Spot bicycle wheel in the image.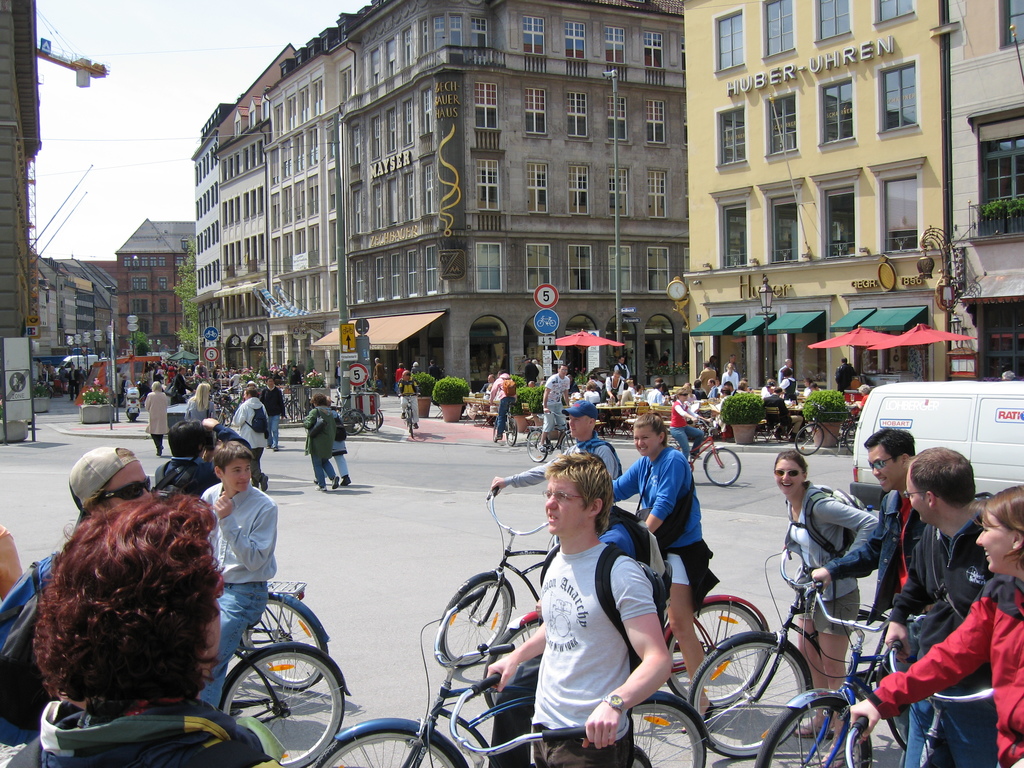
bicycle wheel found at (493, 419, 502, 447).
